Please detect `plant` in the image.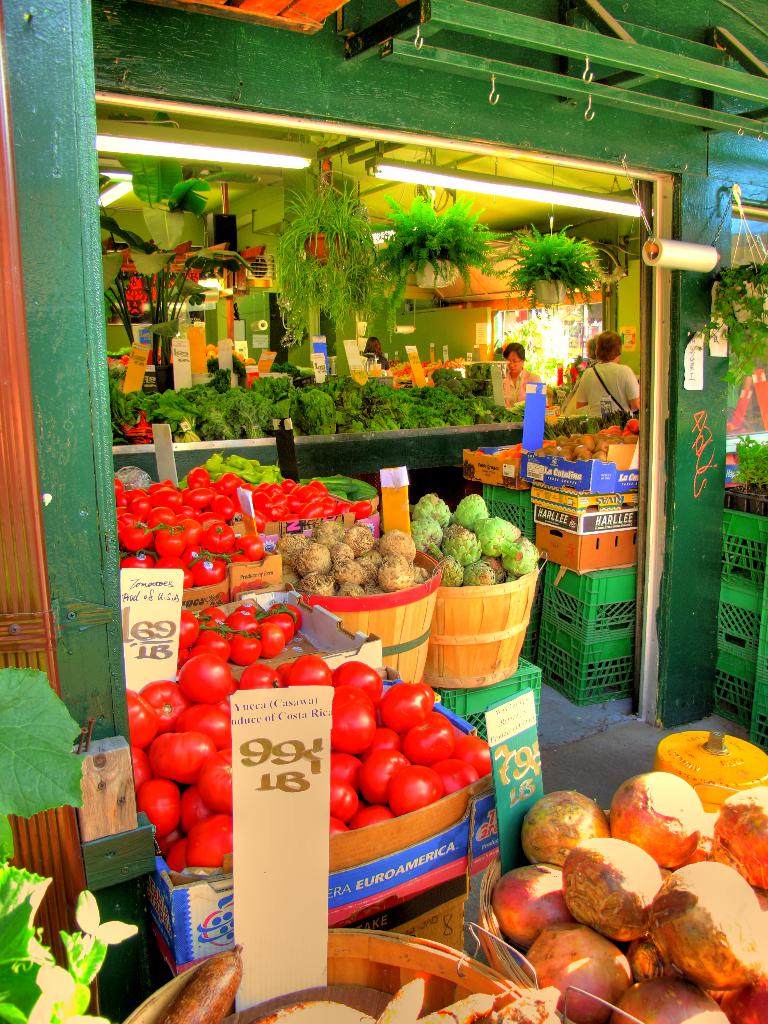
x1=272, y1=173, x2=386, y2=355.
